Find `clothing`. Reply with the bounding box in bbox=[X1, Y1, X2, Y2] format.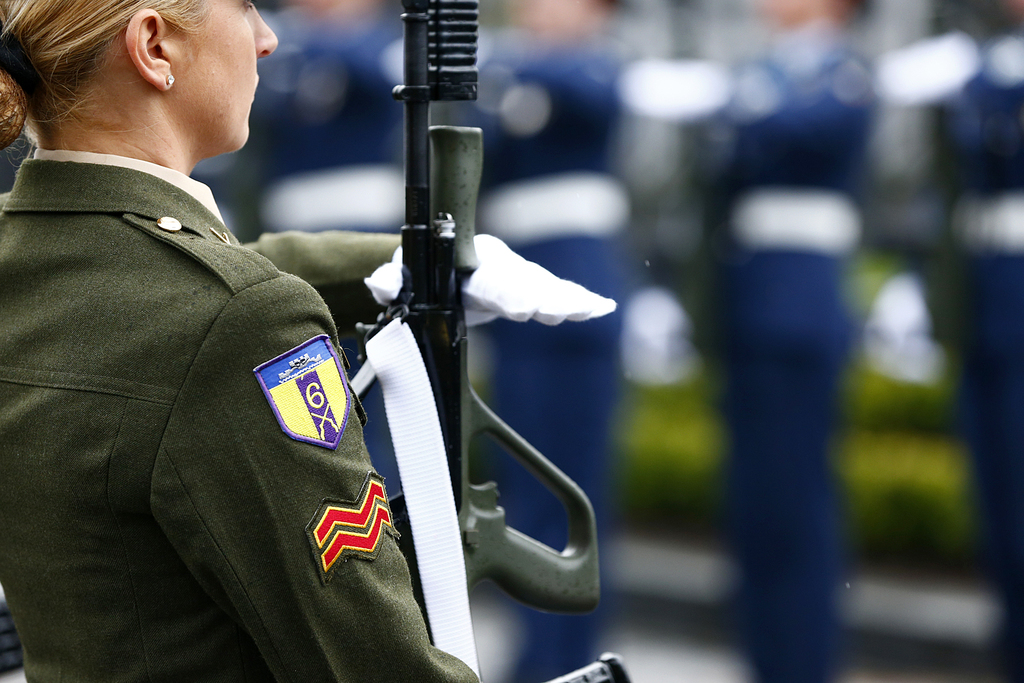
bbox=[0, 129, 493, 682].
